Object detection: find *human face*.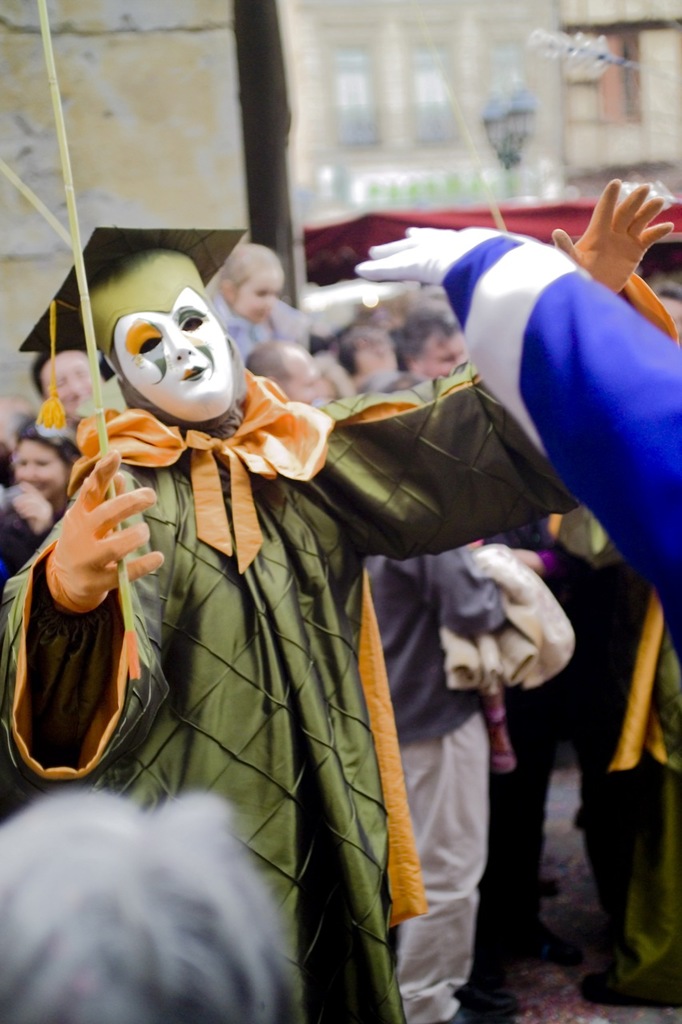
select_region(17, 434, 73, 504).
